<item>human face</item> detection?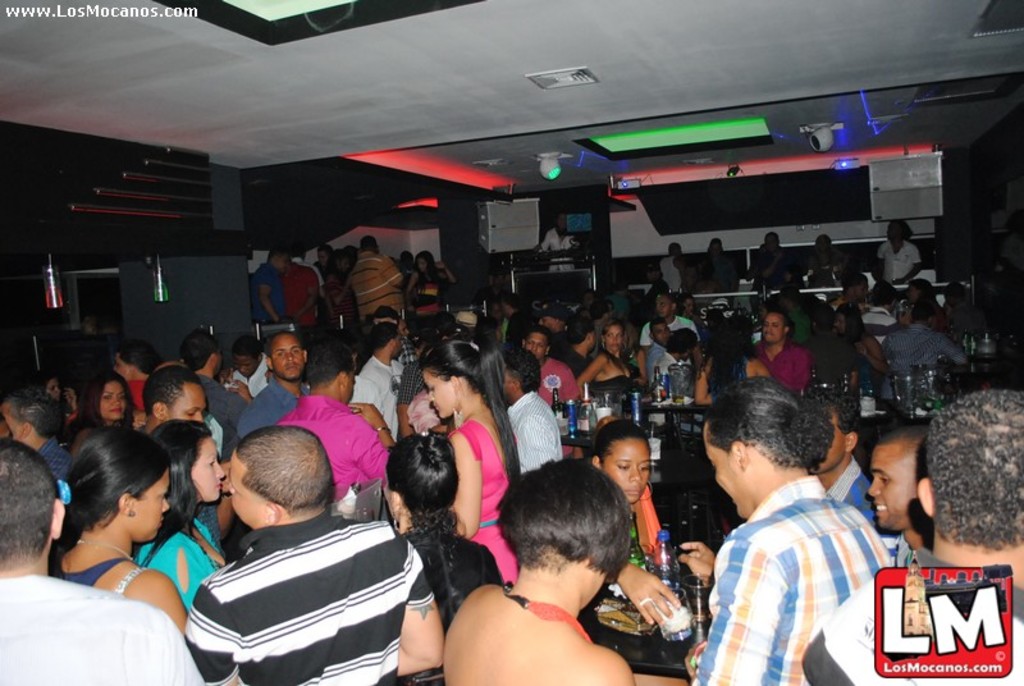
[left=237, top=355, right=255, bottom=376]
